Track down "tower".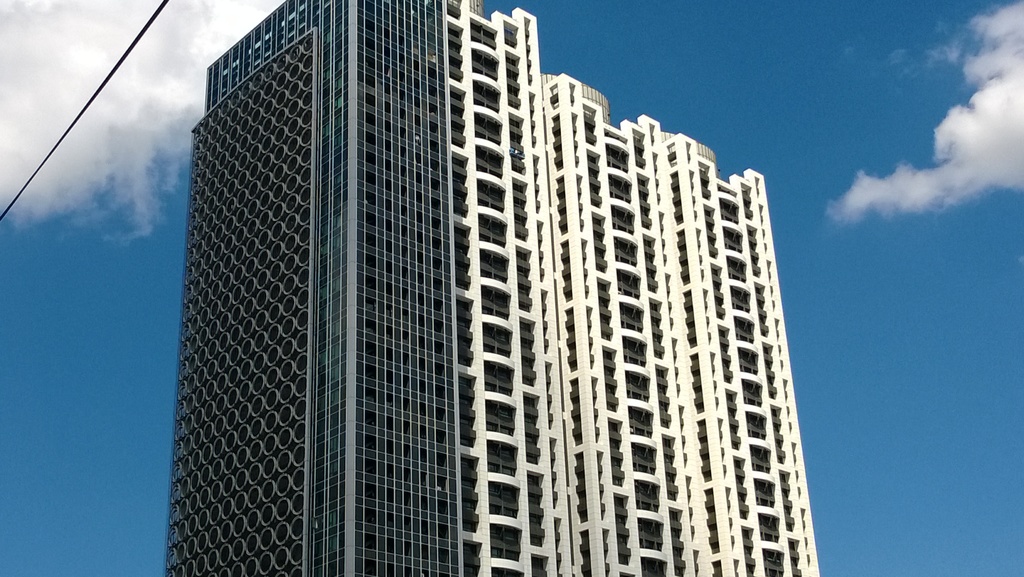
Tracked to [251,29,831,576].
